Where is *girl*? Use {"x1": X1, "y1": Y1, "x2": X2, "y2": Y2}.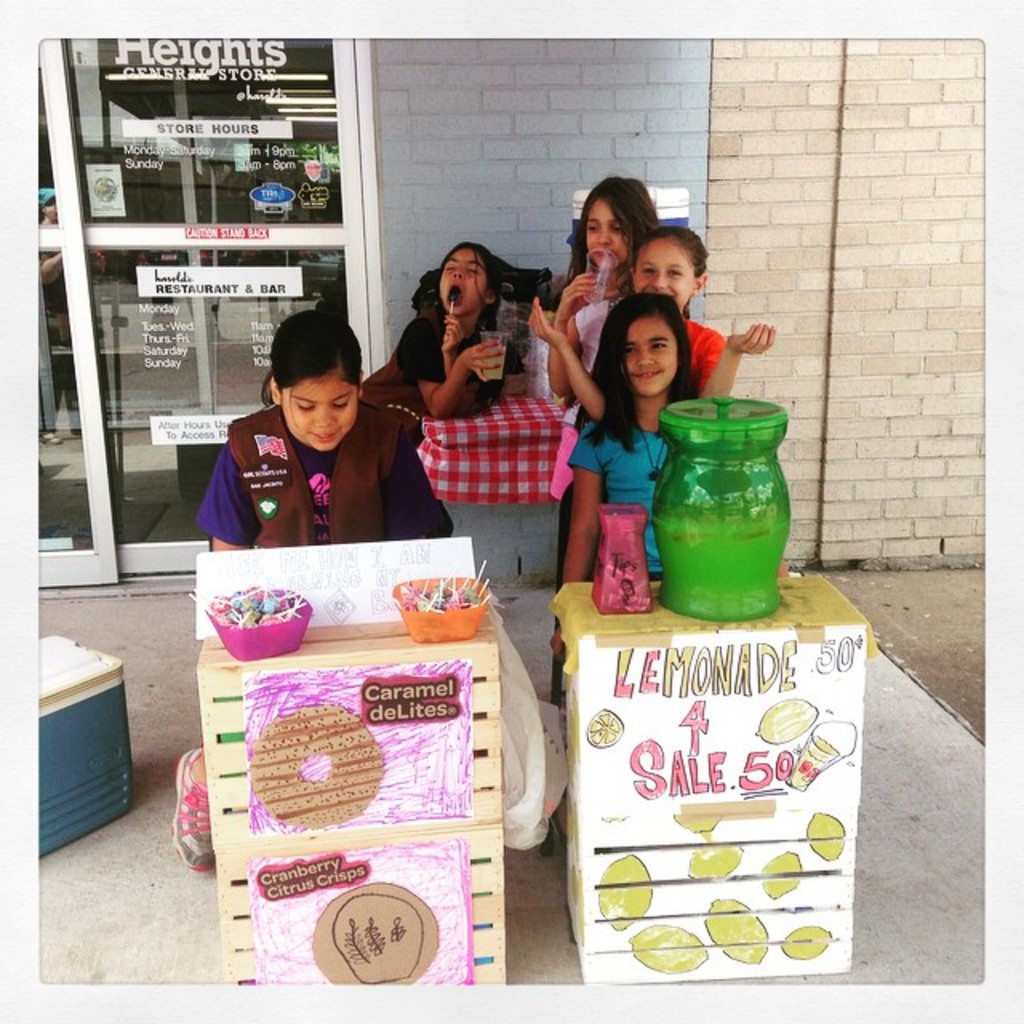
{"x1": 533, "y1": 224, "x2": 776, "y2": 418}.
